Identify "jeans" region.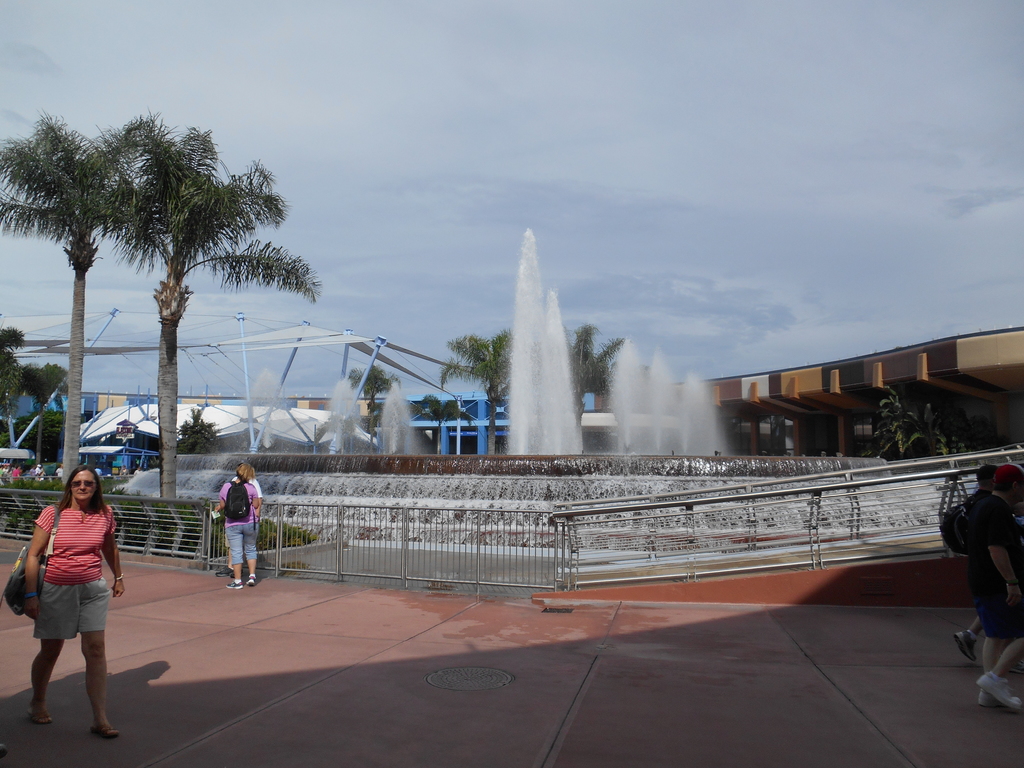
Region: {"left": 971, "top": 596, "right": 1023, "bottom": 633}.
